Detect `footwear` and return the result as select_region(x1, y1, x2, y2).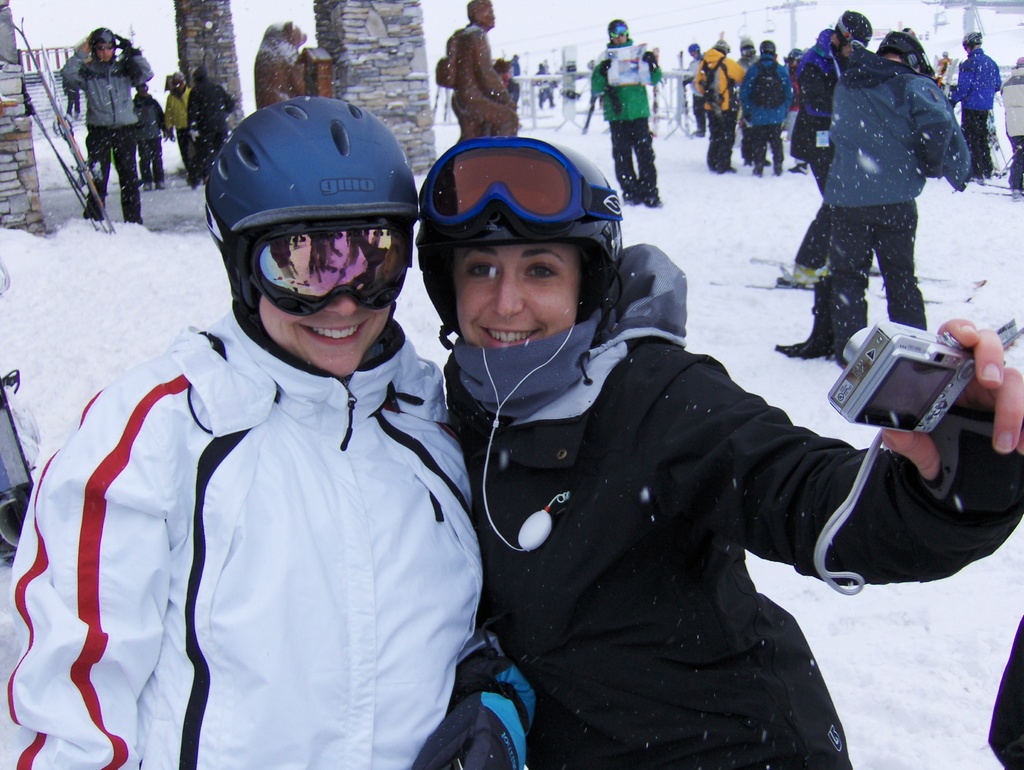
select_region(778, 277, 835, 361).
